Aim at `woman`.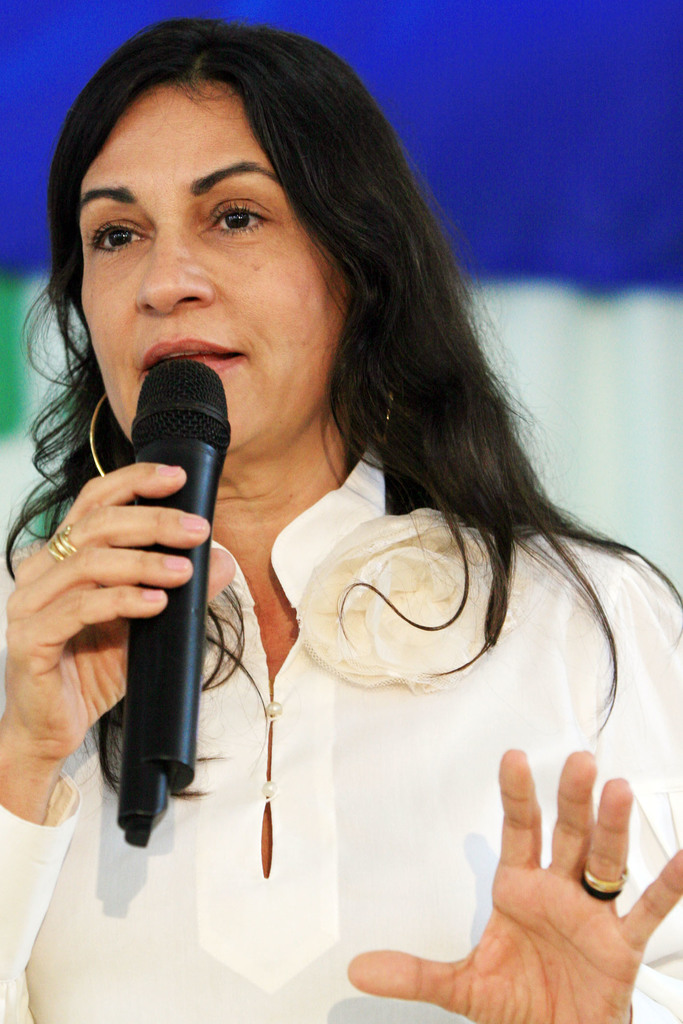
Aimed at BBox(29, 26, 654, 1000).
